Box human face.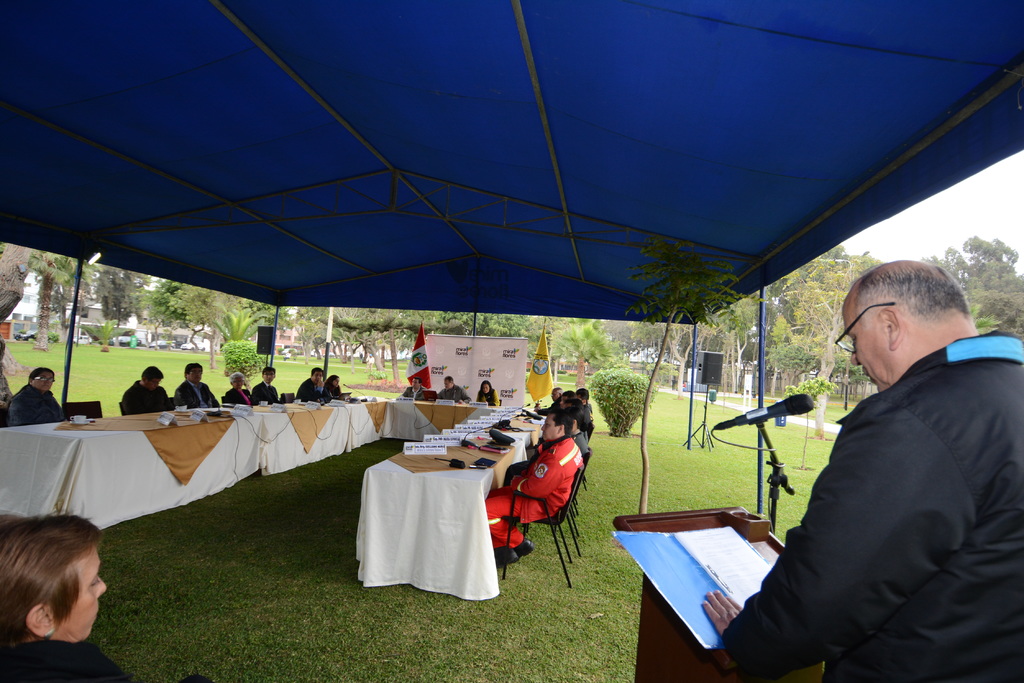
260 365 275 384.
